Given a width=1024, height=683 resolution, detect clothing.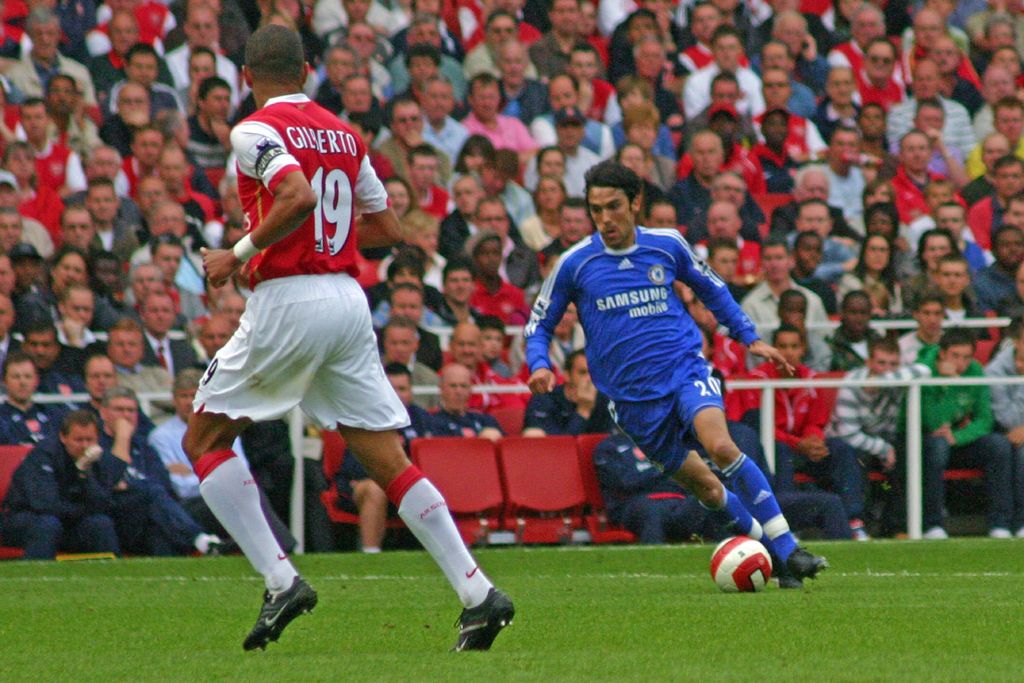
186,100,406,526.
